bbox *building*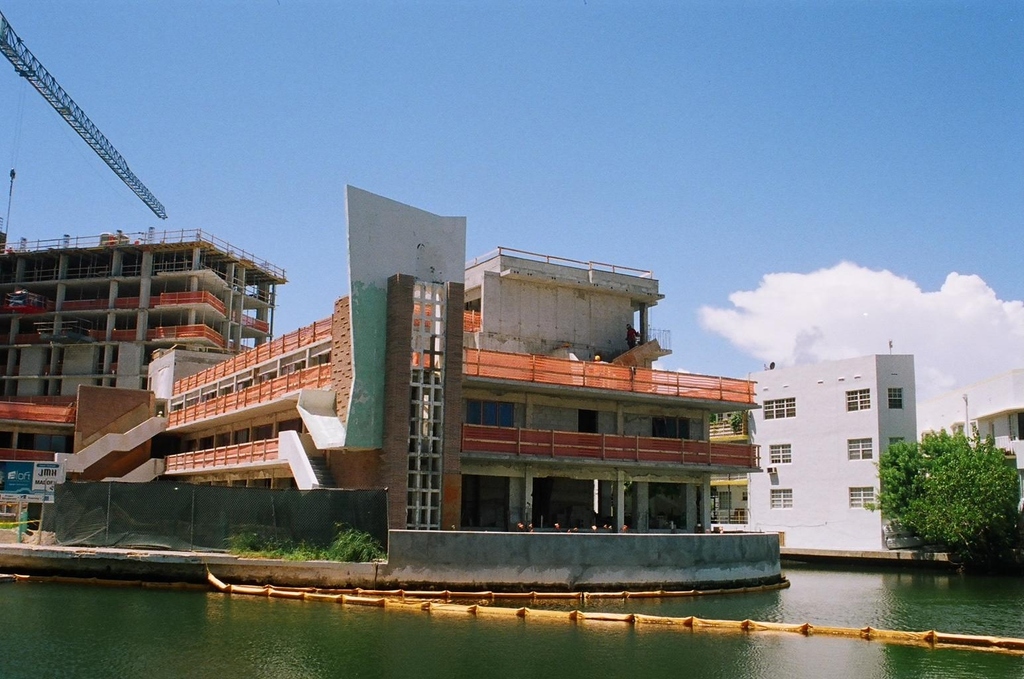
l=707, t=357, r=923, b=551
